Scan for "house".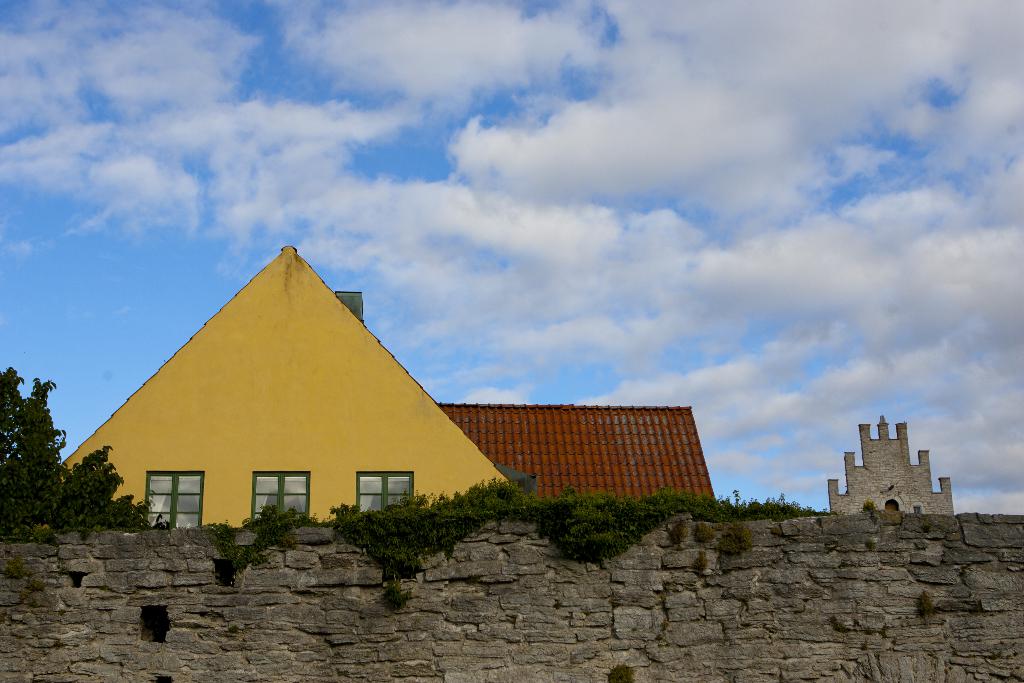
Scan result: [824, 409, 960, 524].
